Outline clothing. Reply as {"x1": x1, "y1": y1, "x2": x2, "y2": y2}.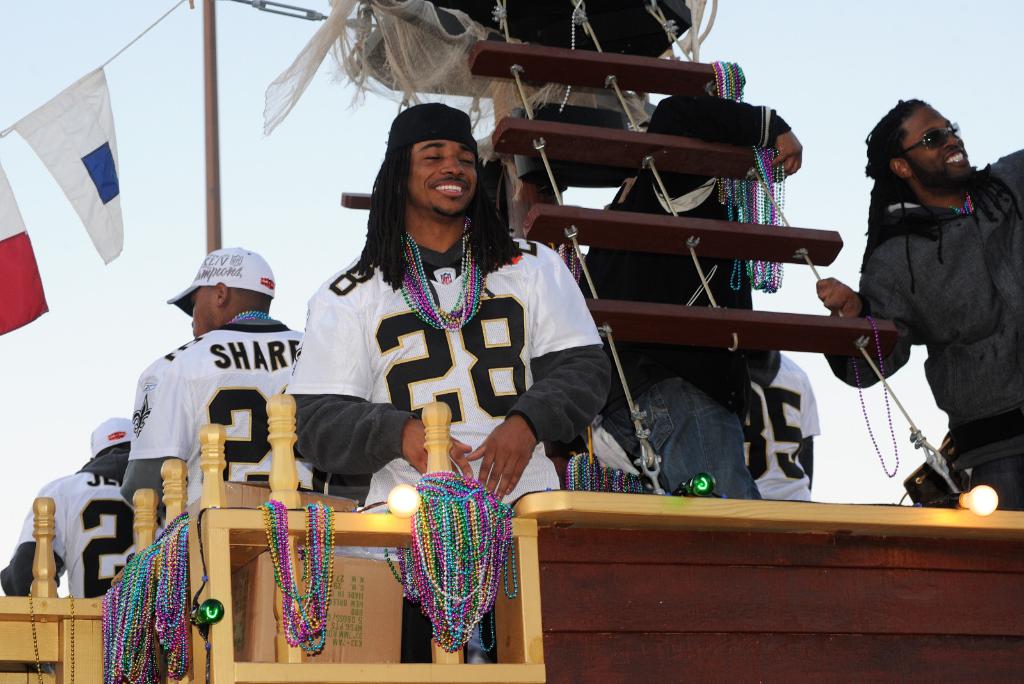
{"x1": 0, "y1": 451, "x2": 149, "y2": 603}.
